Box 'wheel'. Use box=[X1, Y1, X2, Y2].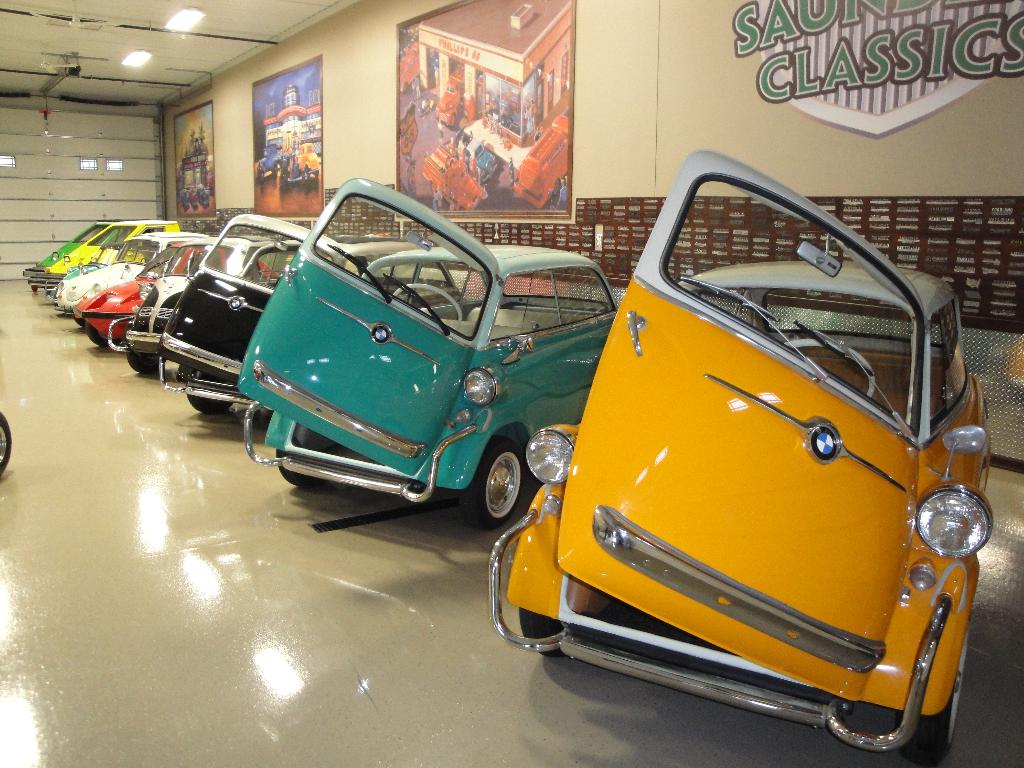
box=[518, 606, 565, 659].
